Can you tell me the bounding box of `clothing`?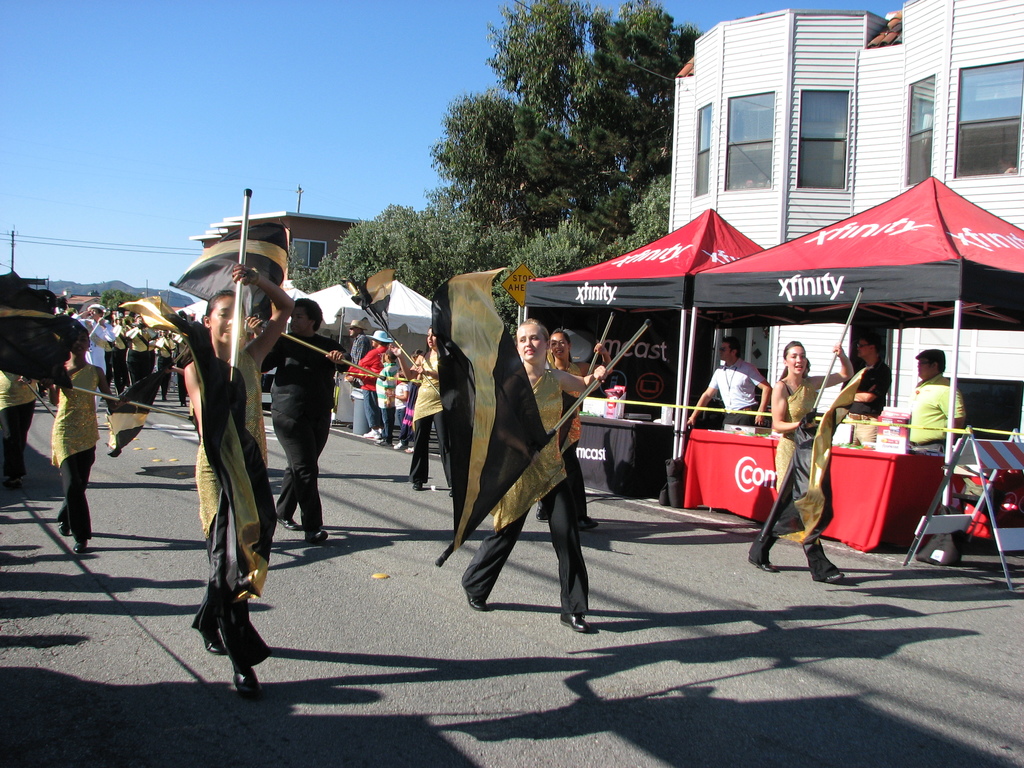
bbox(841, 353, 893, 417).
